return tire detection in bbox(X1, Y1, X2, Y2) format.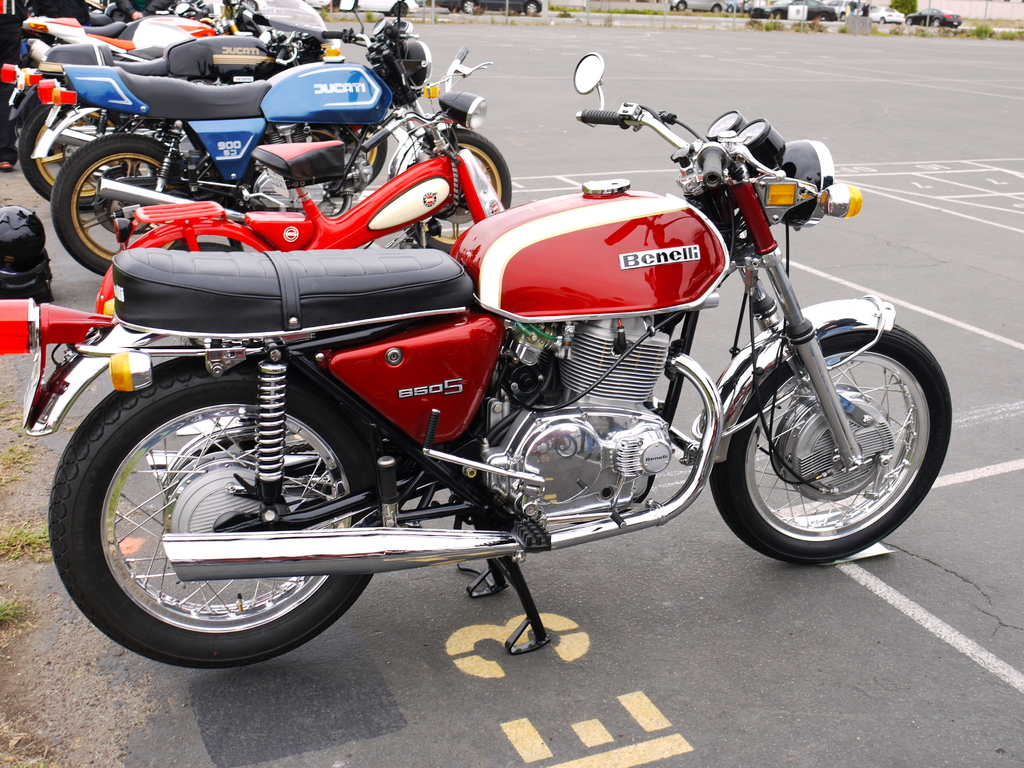
bbox(713, 6, 721, 15).
